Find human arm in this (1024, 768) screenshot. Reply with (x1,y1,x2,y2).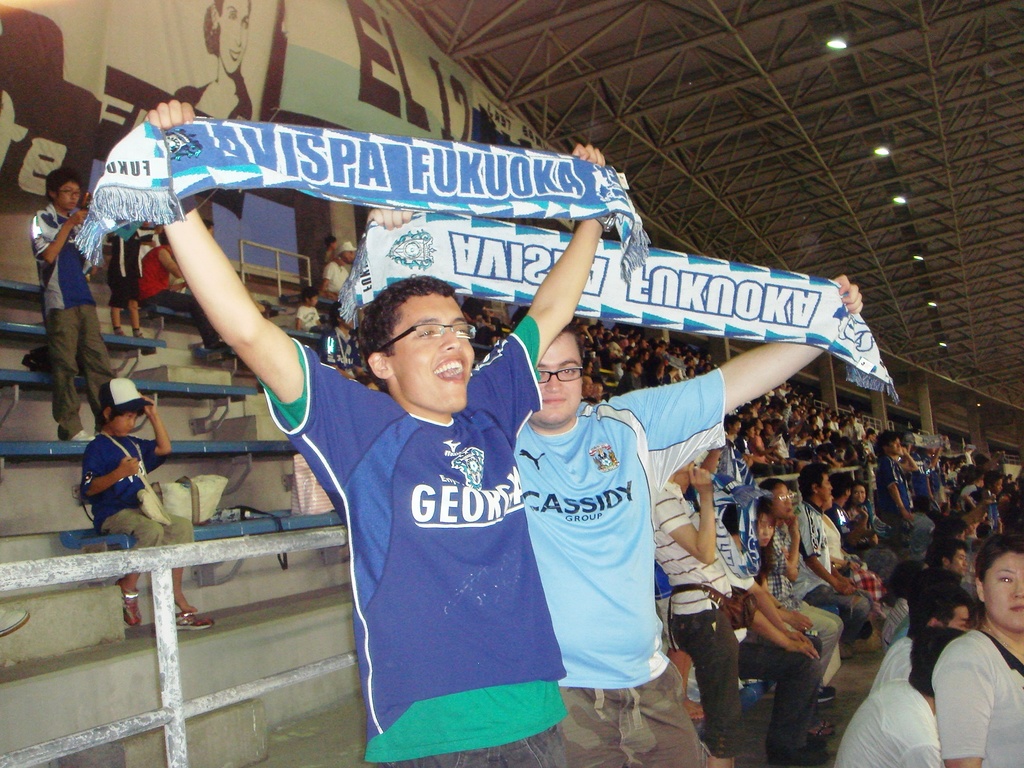
(802,543,852,596).
